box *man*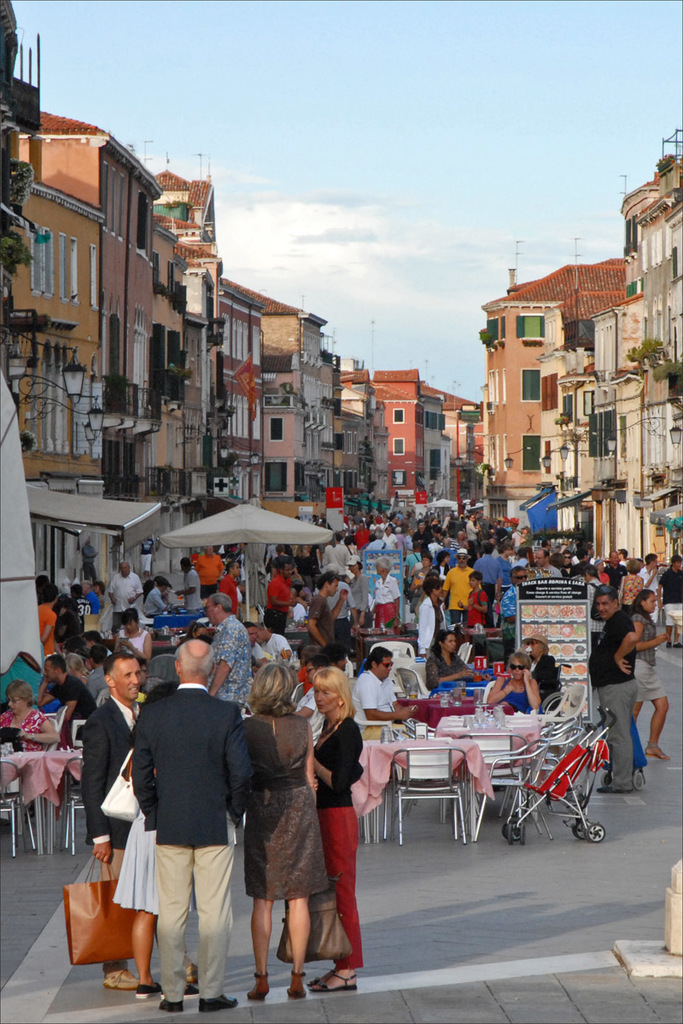
BBox(352, 646, 420, 724)
